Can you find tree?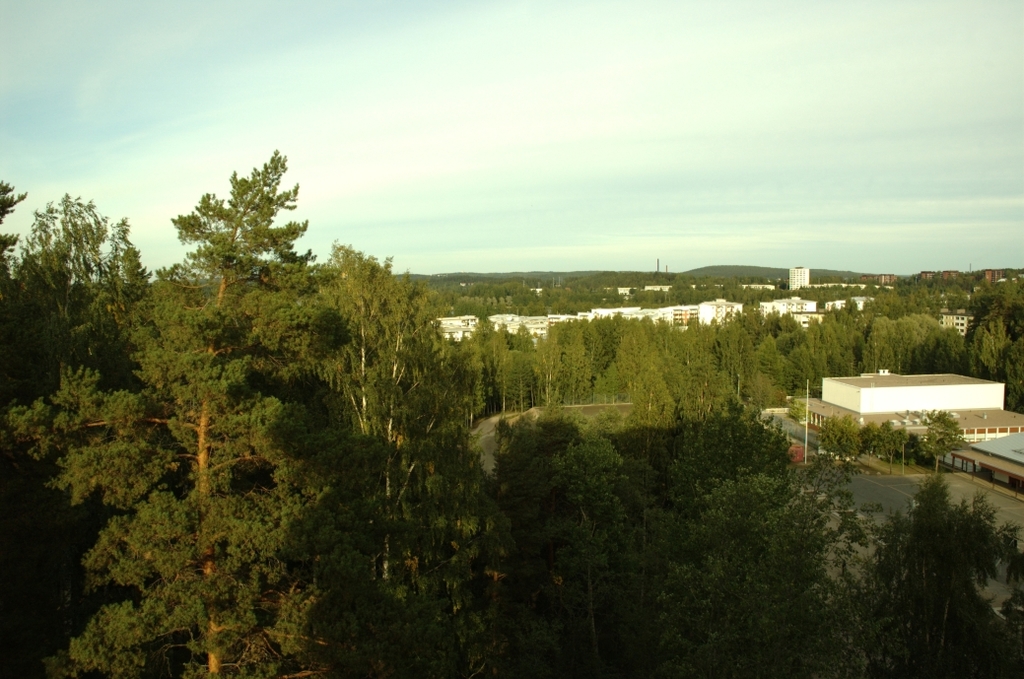
Yes, bounding box: box=[740, 334, 796, 416].
